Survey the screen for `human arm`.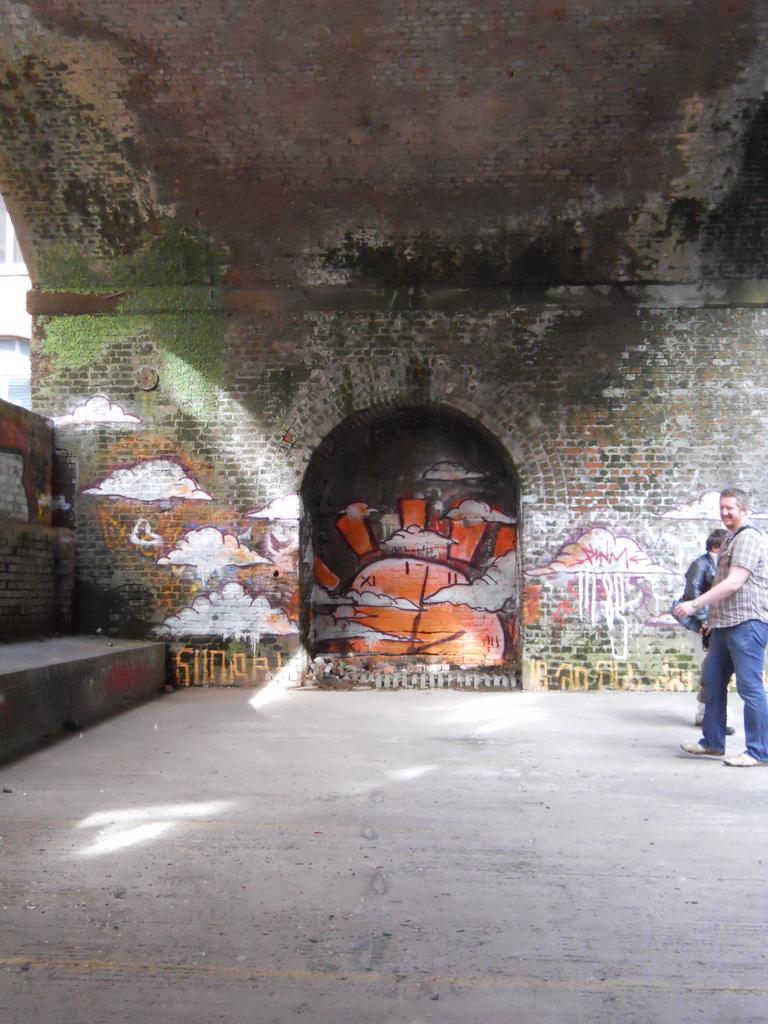
Survey found: (x1=667, y1=541, x2=702, y2=638).
